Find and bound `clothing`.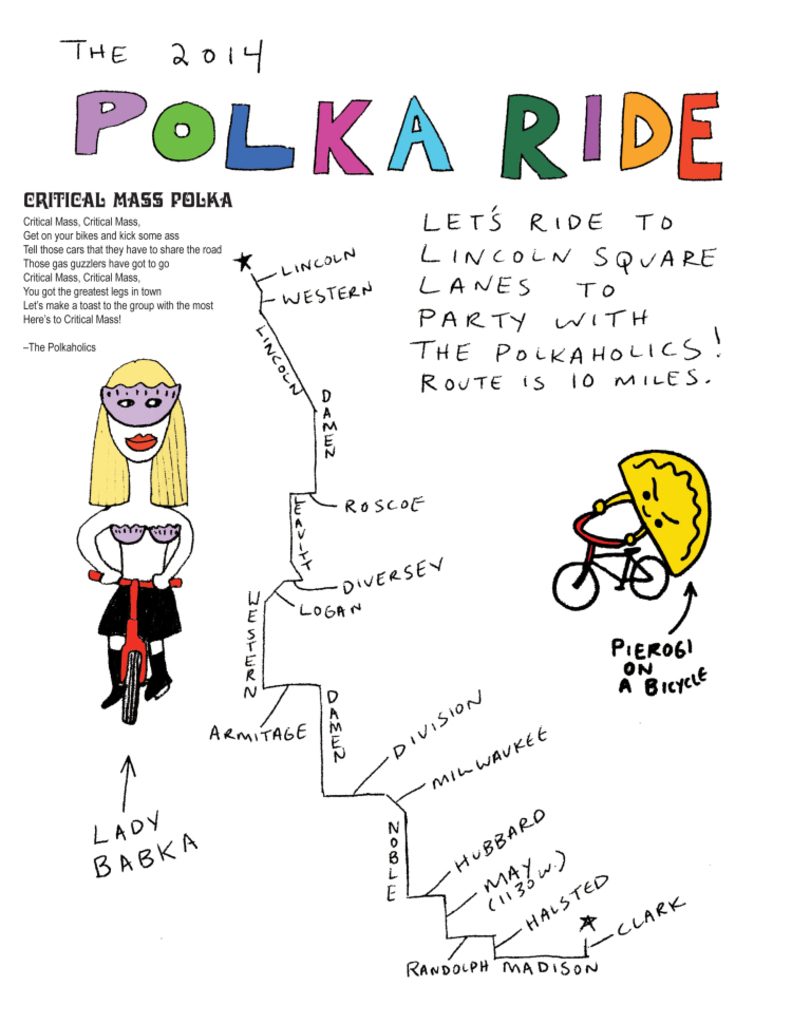
Bound: {"left": 96, "top": 579, "right": 185, "bottom": 638}.
